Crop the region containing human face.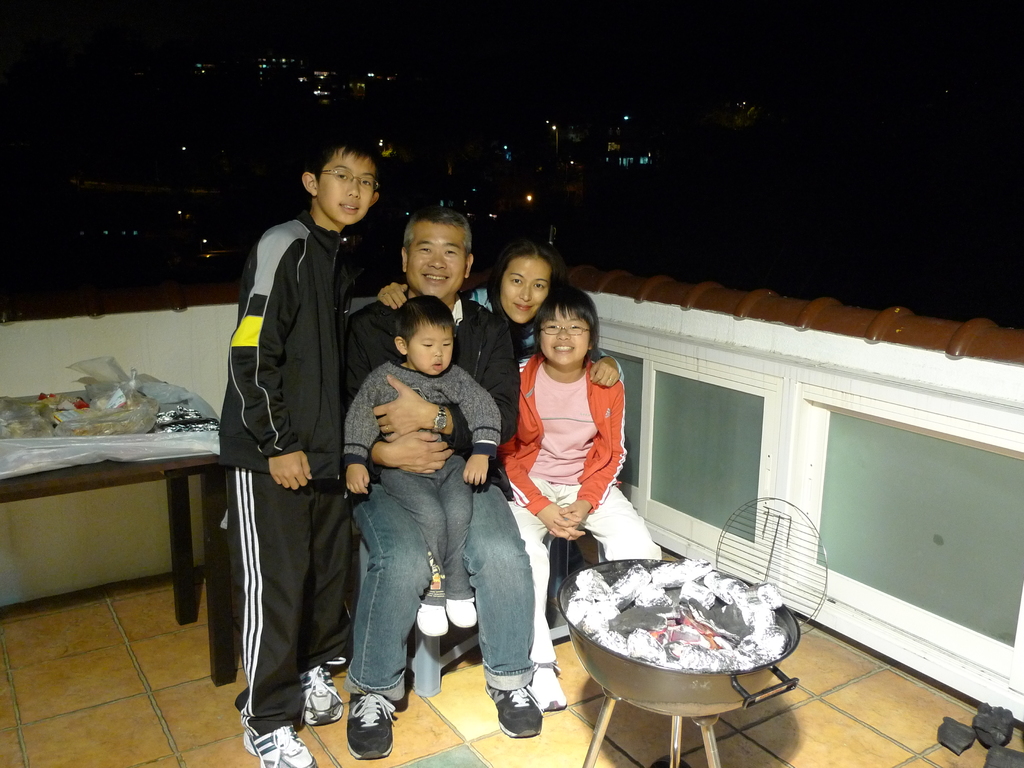
Crop region: crop(405, 326, 456, 384).
